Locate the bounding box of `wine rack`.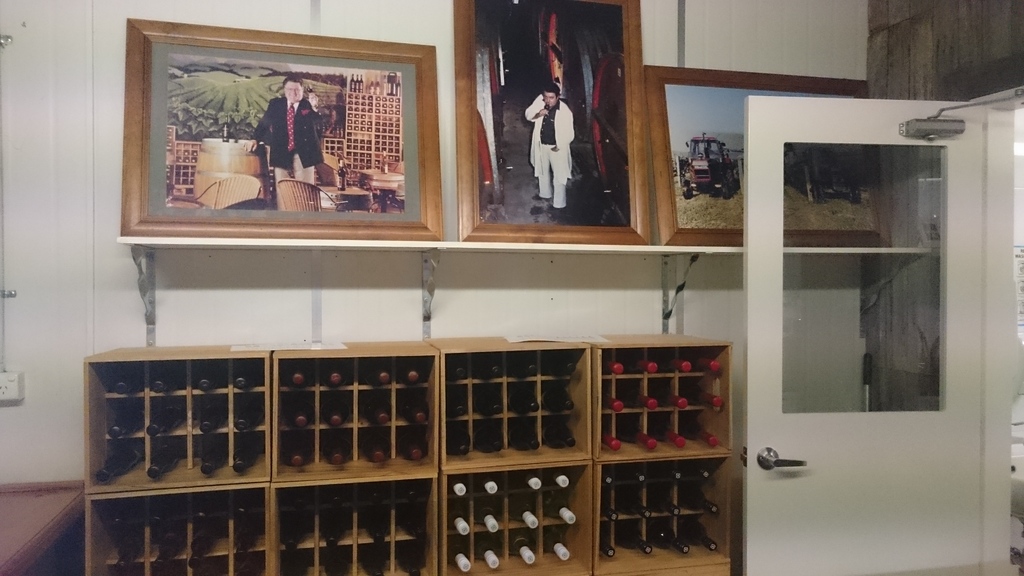
Bounding box: 438,330,596,477.
